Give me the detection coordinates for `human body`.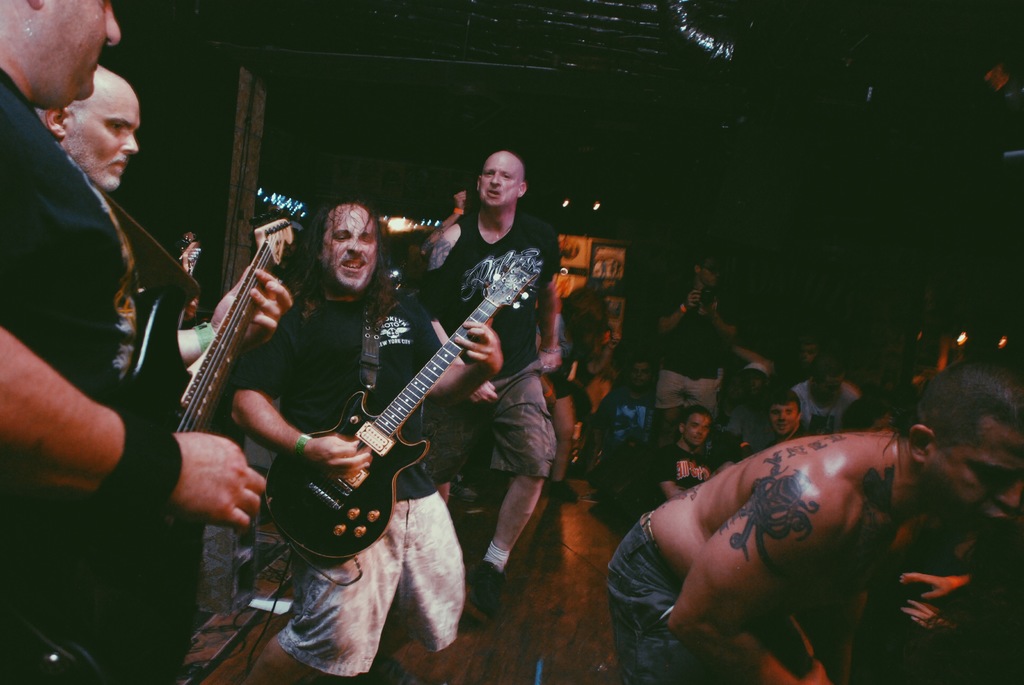
<box>409,143,566,599</box>.
